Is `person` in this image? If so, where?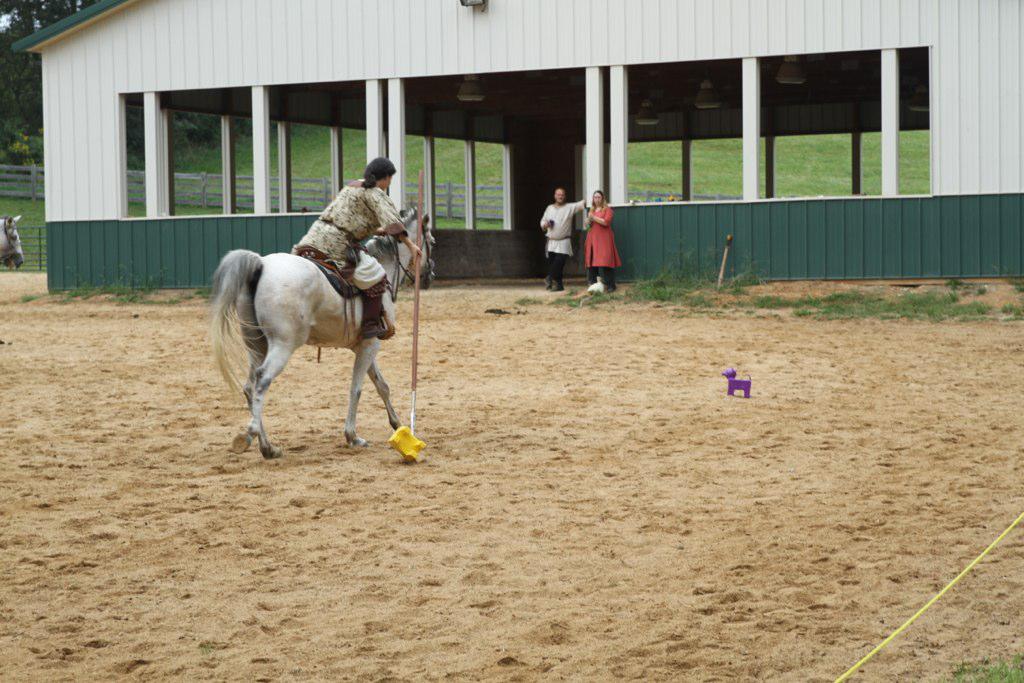
Yes, at <region>285, 155, 422, 346</region>.
